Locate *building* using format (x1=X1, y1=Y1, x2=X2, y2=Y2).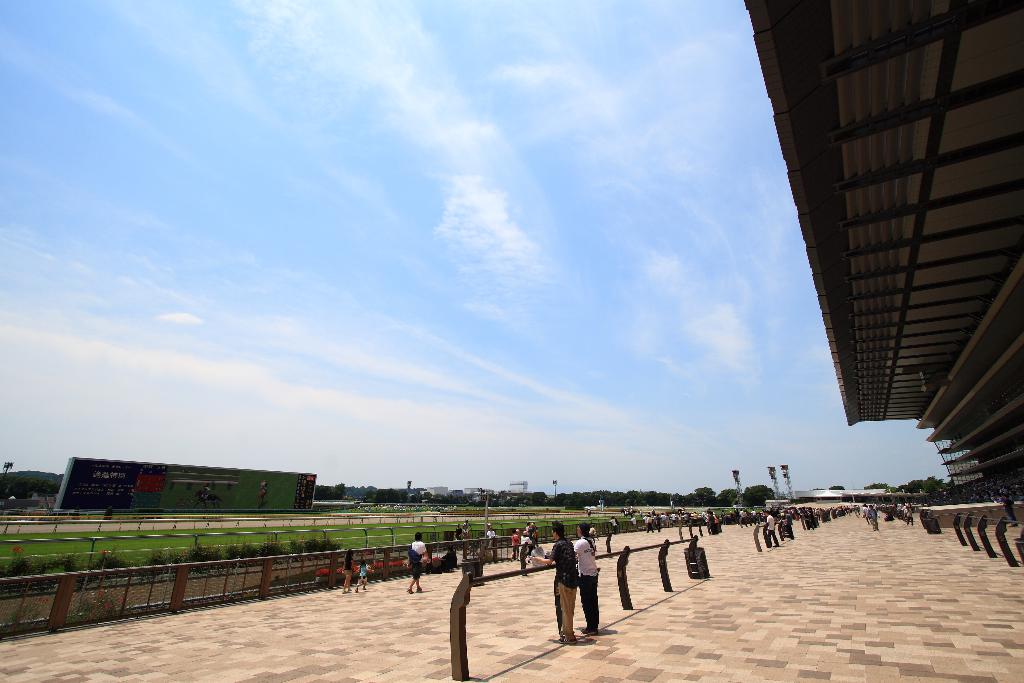
(x1=741, y1=0, x2=1023, y2=523).
